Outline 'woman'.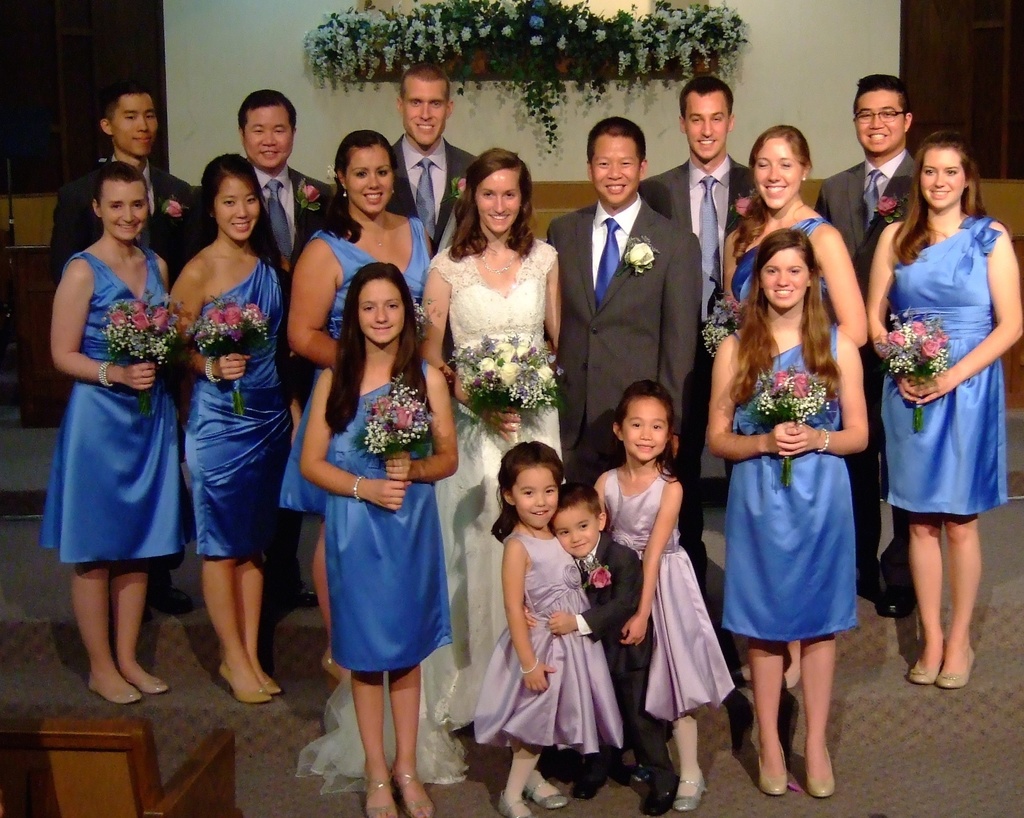
Outline: pyautogui.locateOnScreen(723, 125, 870, 689).
